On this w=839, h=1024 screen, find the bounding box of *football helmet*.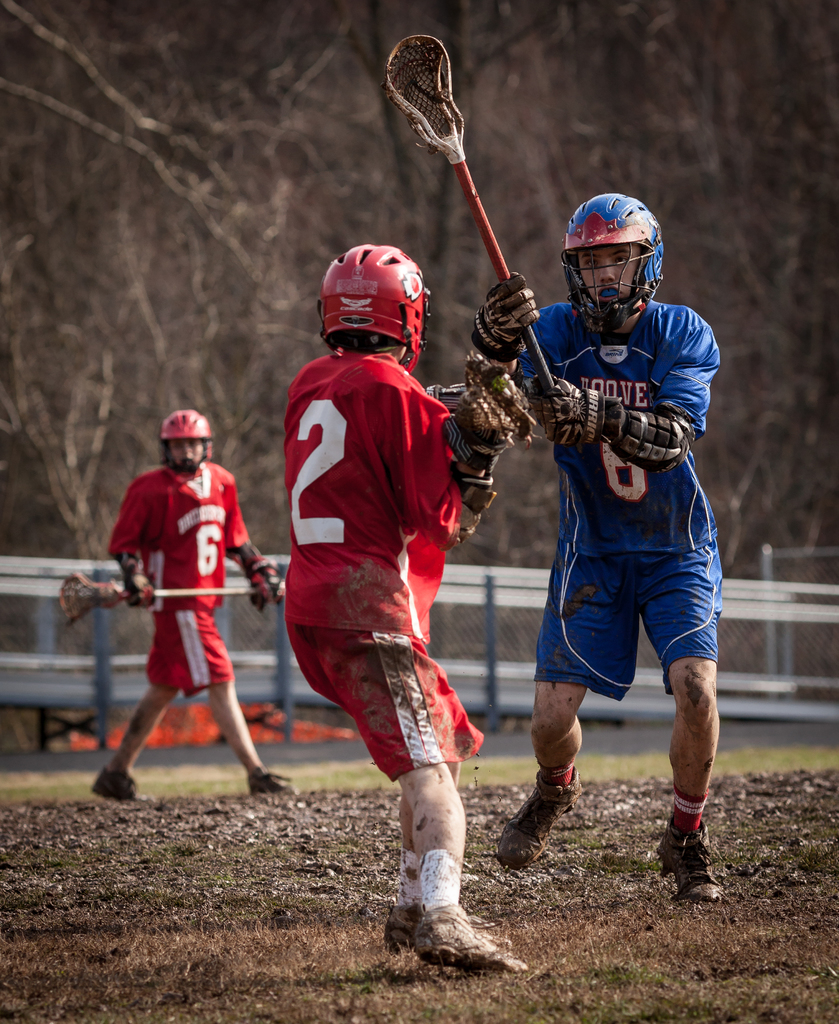
Bounding box: x1=322 y1=216 x2=447 y2=356.
